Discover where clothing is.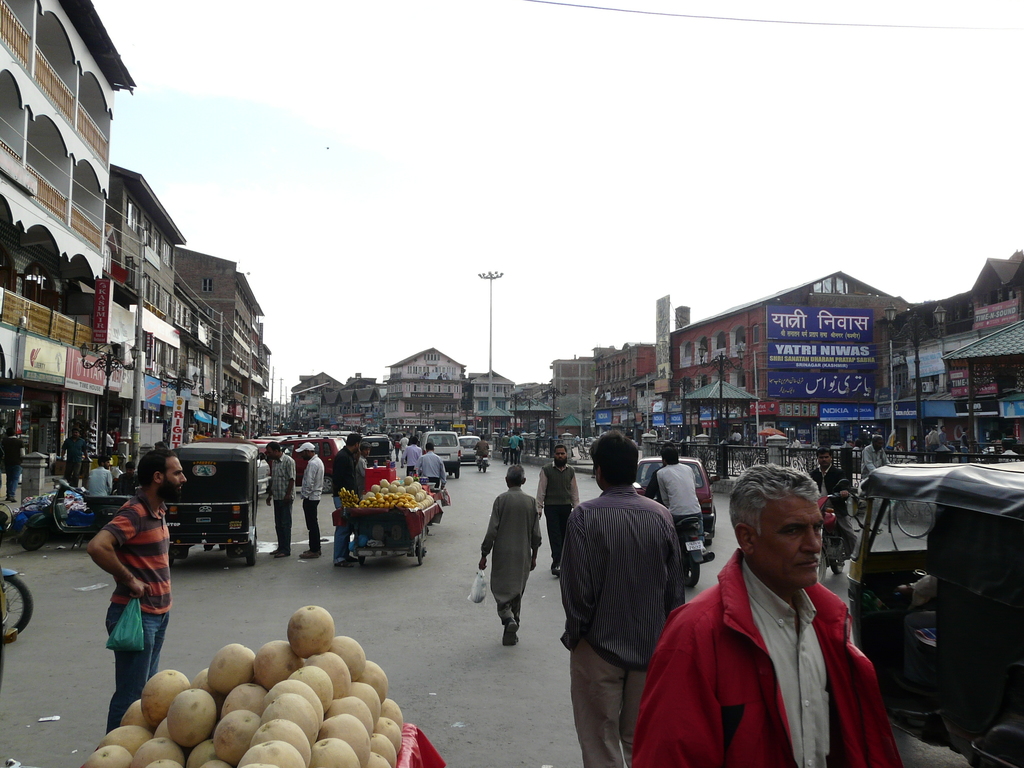
Discovered at BBox(630, 549, 904, 767).
